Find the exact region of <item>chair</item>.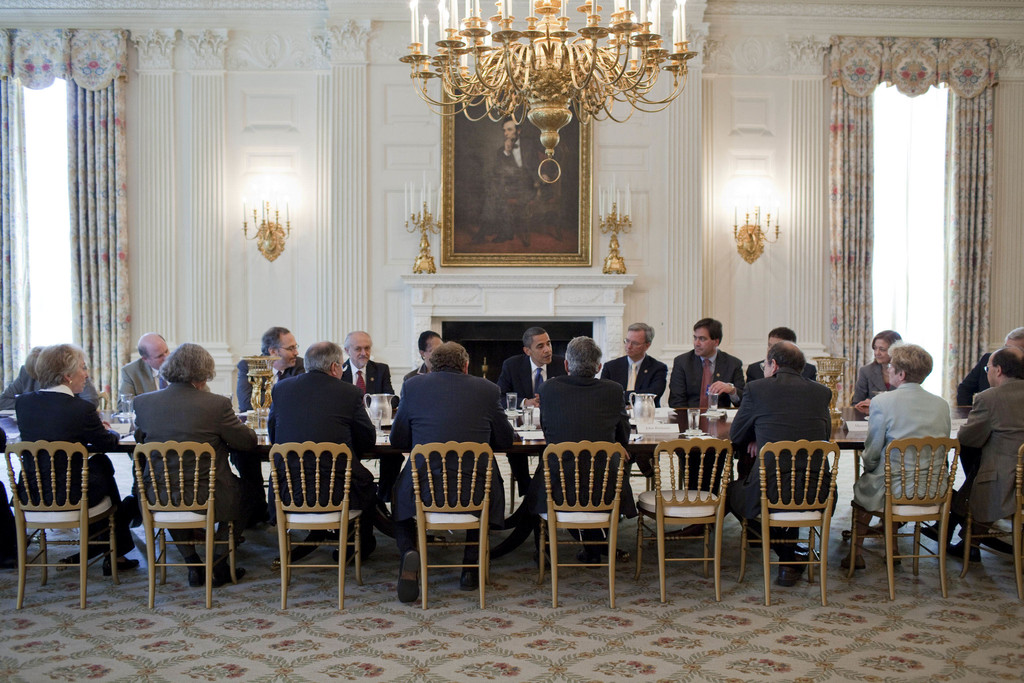
Exact region: 3/440/122/609.
